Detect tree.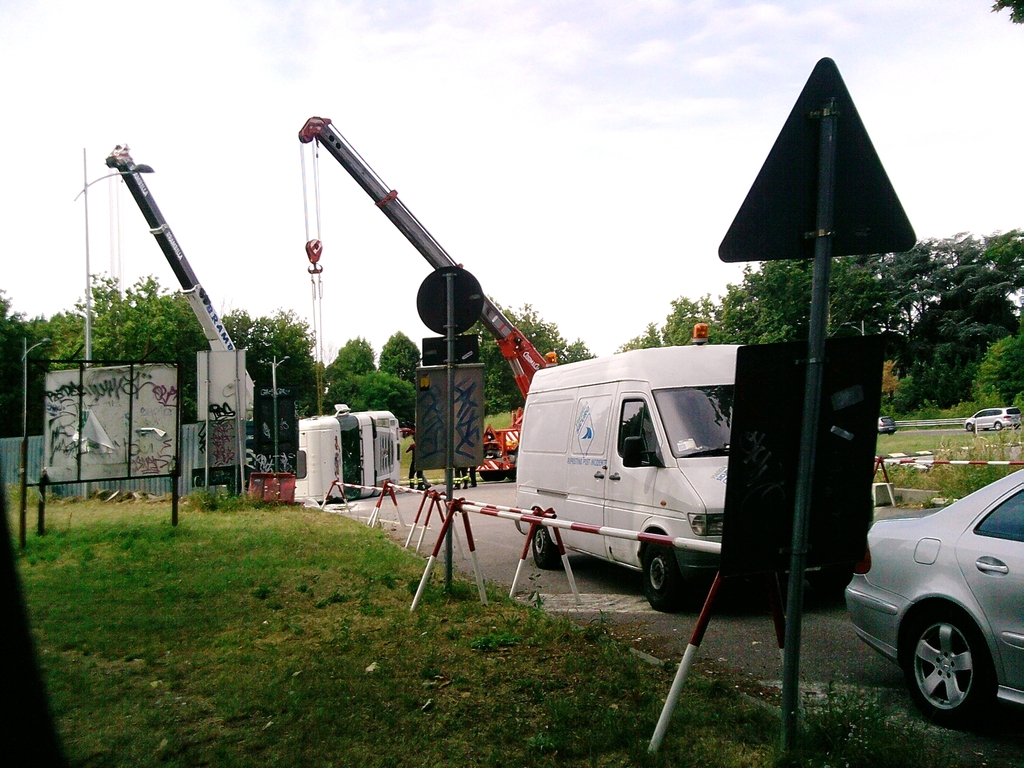
Detected at bbox(223, 303, 255, 352).
